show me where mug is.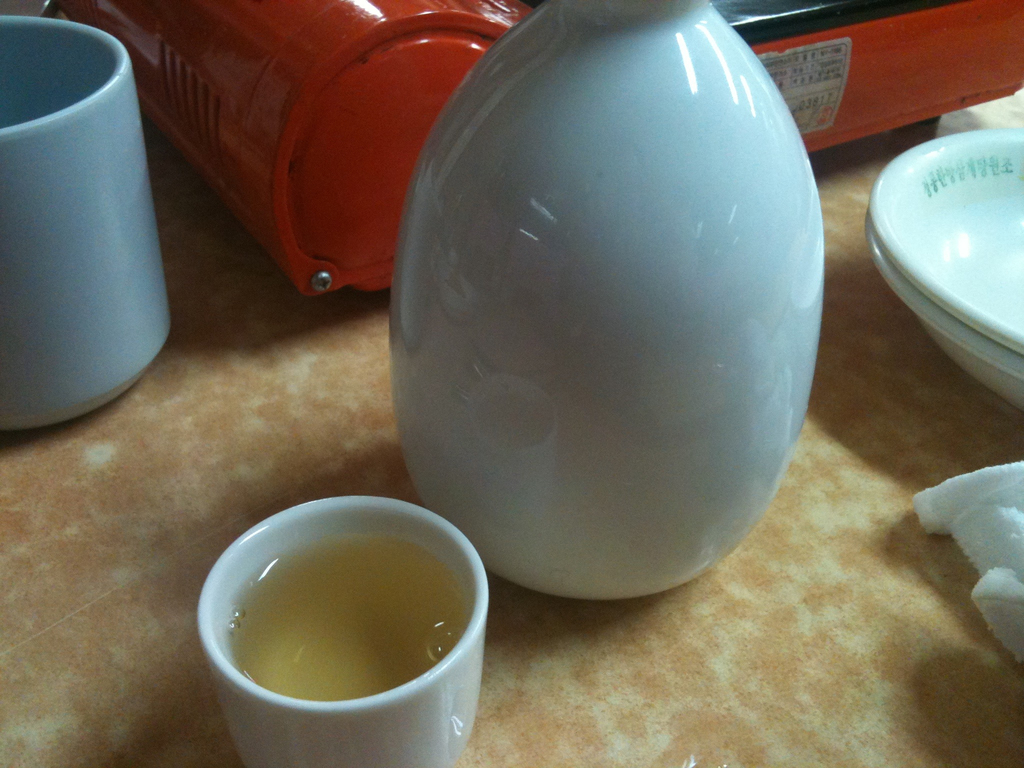
mug is at 0 16 173 429.
